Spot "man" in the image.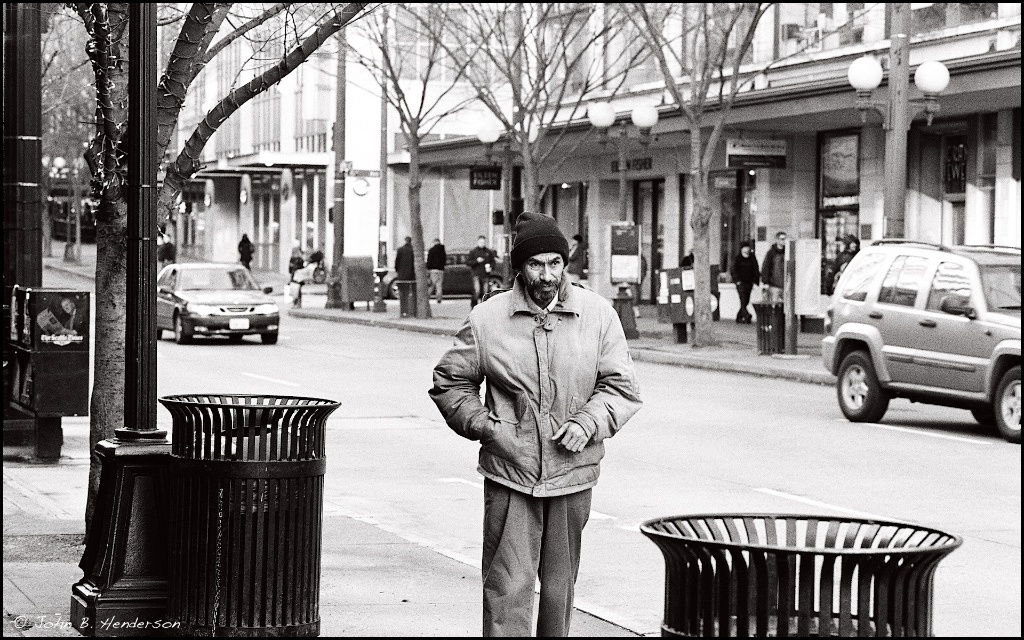
"man" found at bbox=(428, 212, 644, 639).
